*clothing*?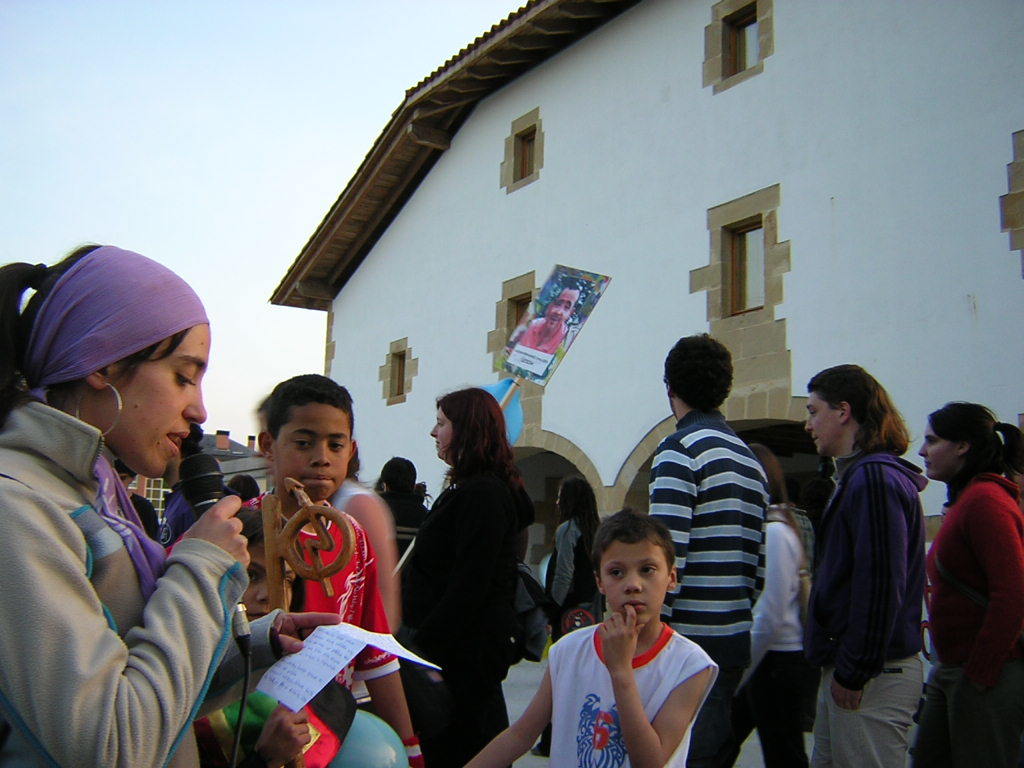
[645, 412, 771, 767]
